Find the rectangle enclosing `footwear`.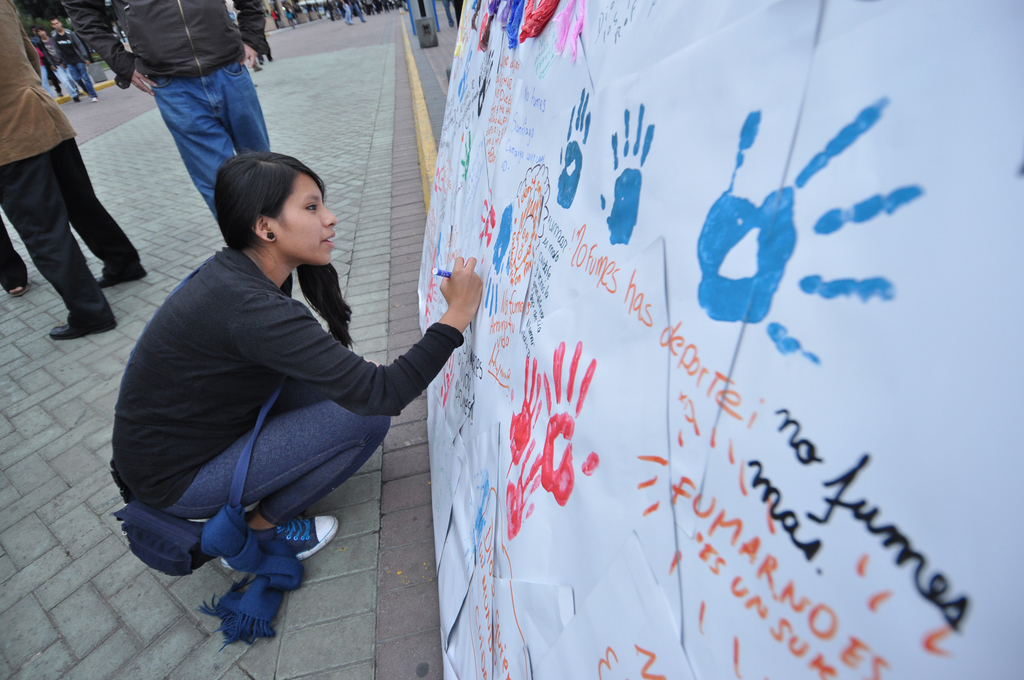
BBox(220, 516, 340, 573).
